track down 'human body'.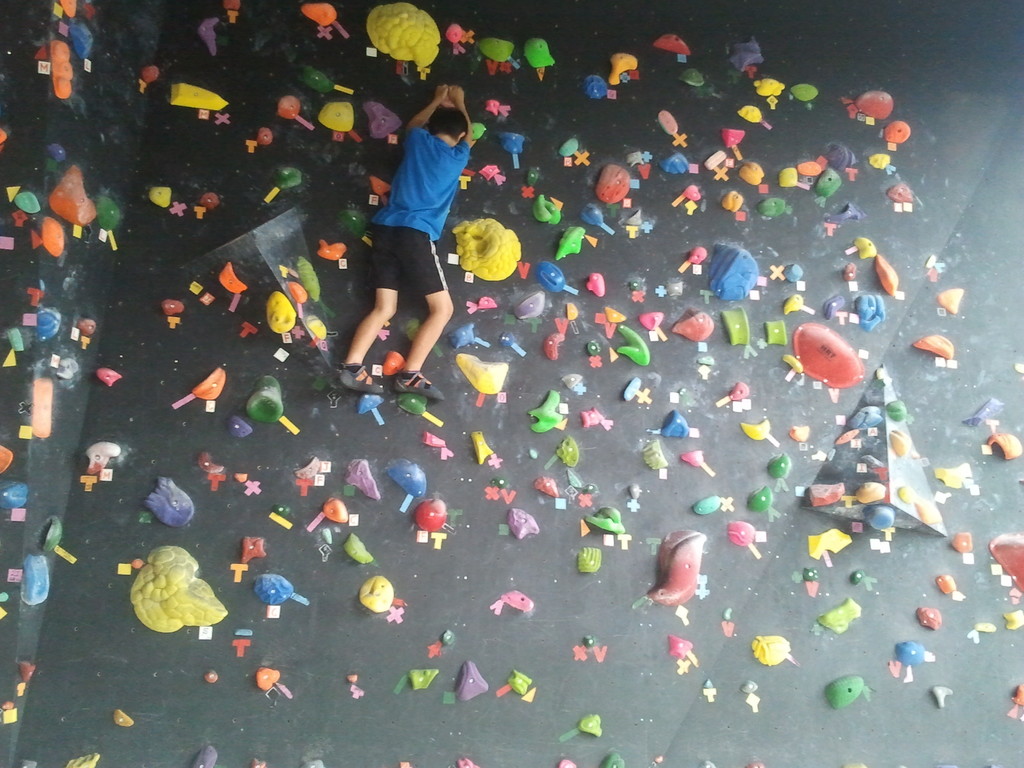
Tracked to region(342, 84, 476, 409).
